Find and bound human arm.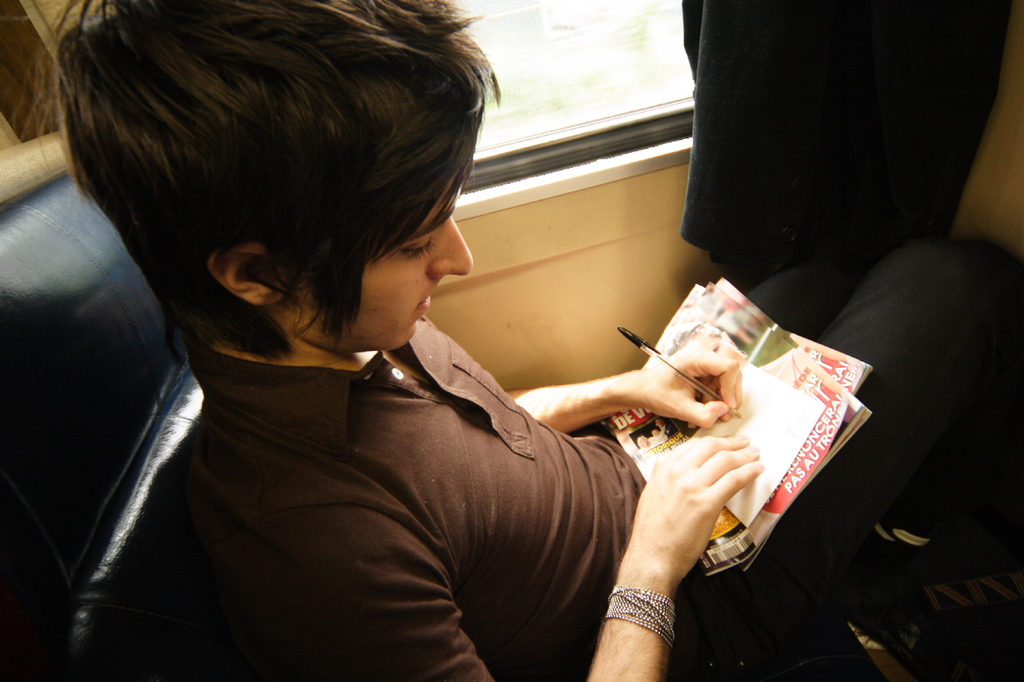
Bound: [x1=501, y1=367, x2=746, y2=440].
